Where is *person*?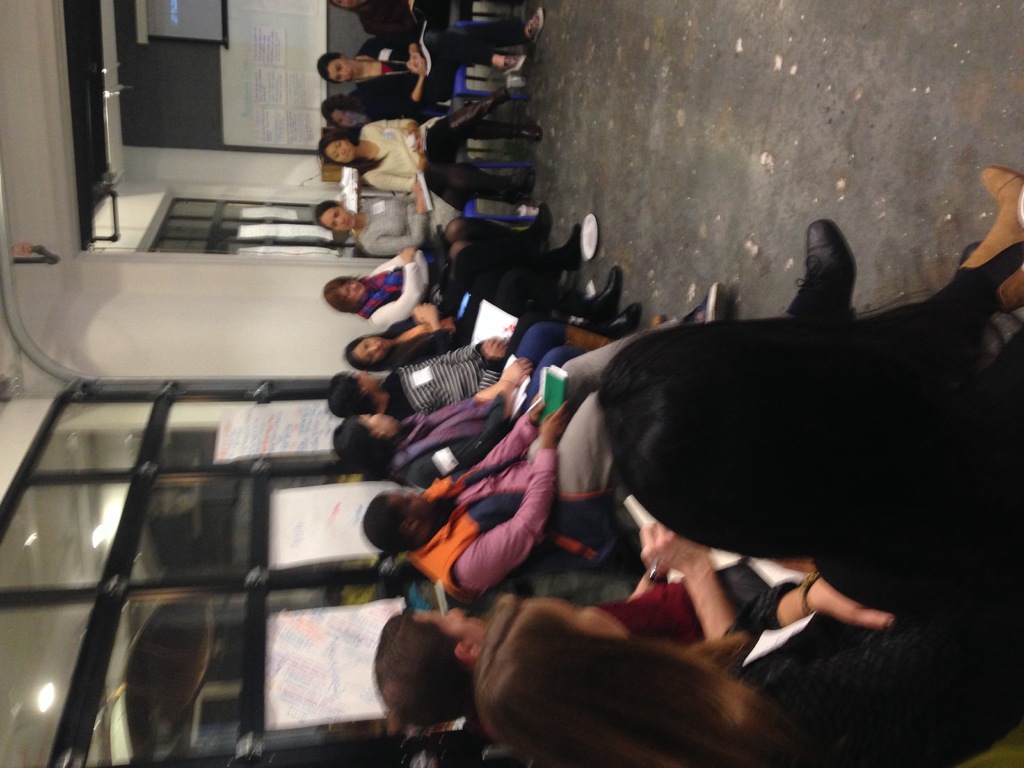
box=[330, 314, 666, 425].
